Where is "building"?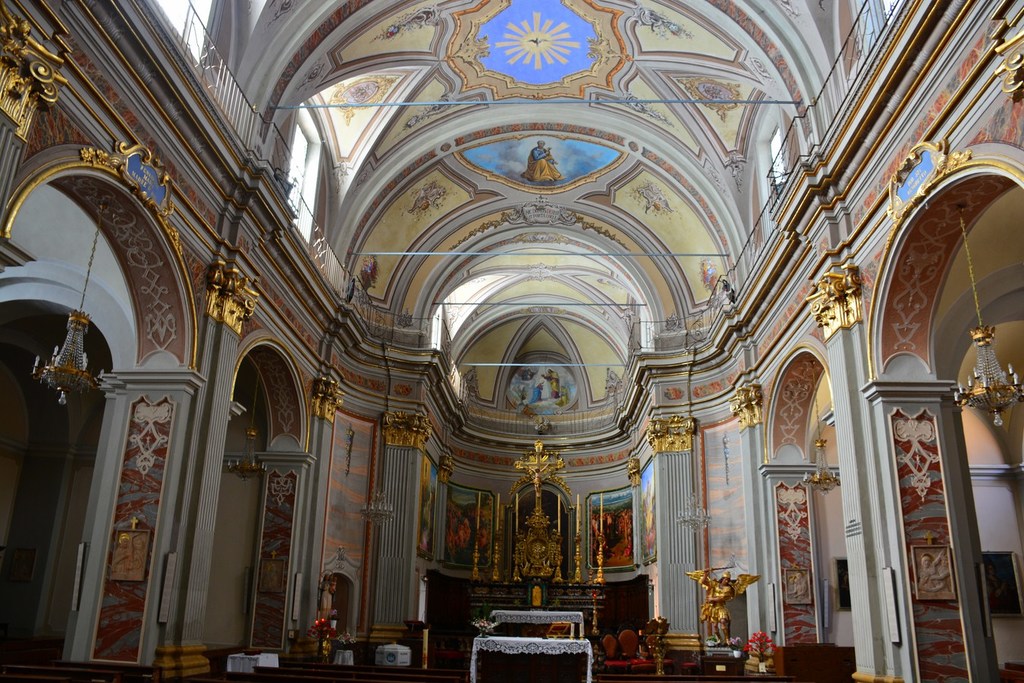
region(0, 0, 1023, 682).
